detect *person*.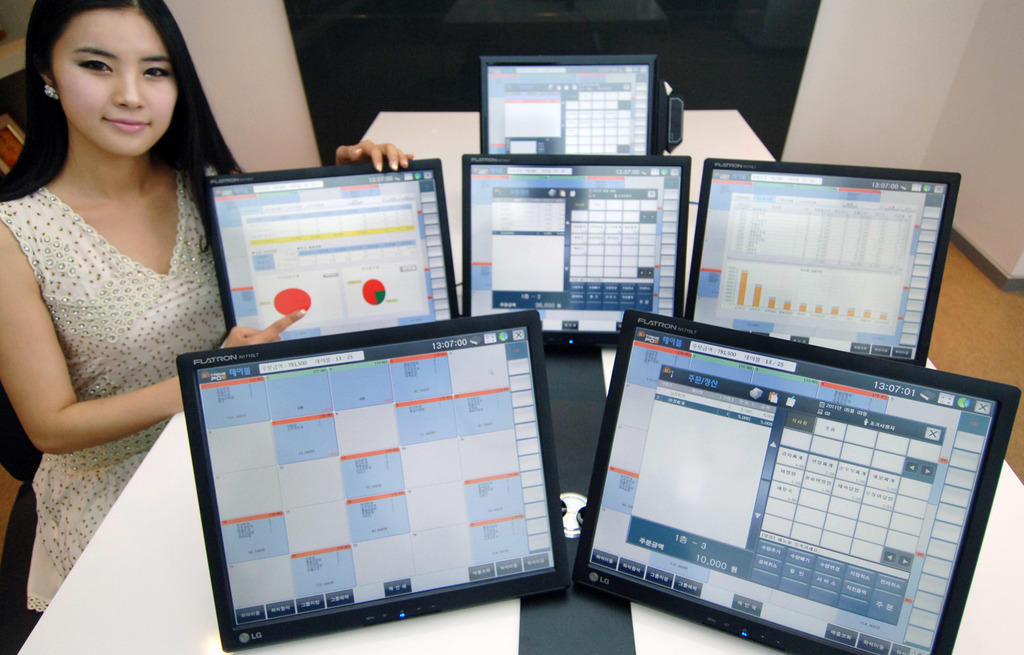
Detected at (0,0,416,615).
